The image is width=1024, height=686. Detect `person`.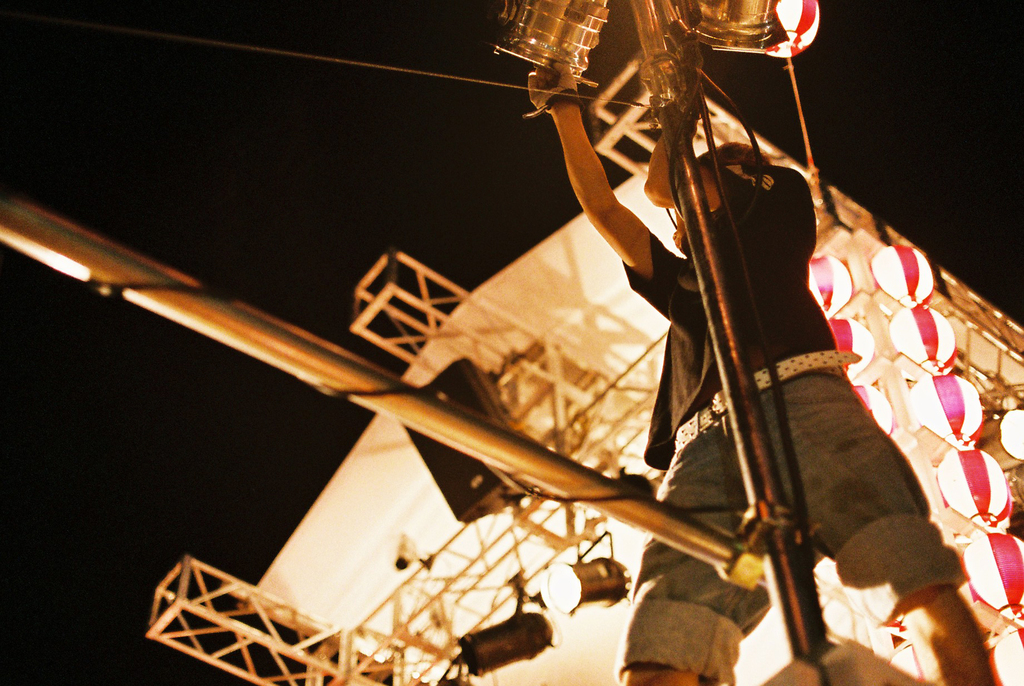
Detection: {"left": 530, "top": 45, "right": 1006, "bottom": 685}.
